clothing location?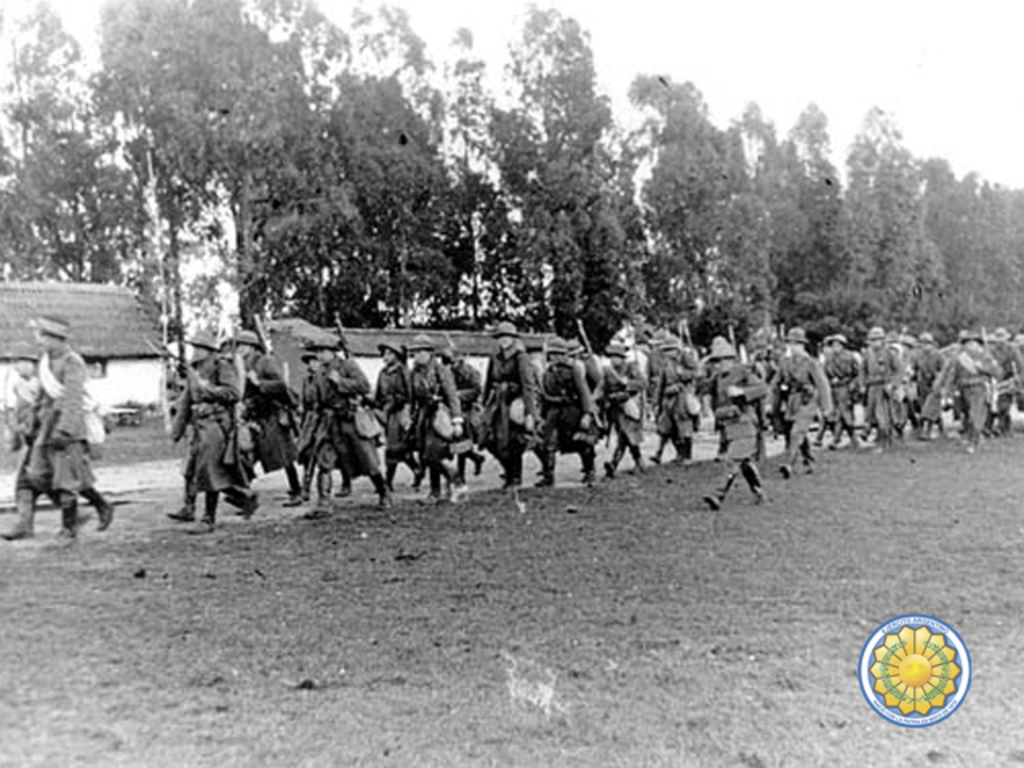
232,352,307,478
